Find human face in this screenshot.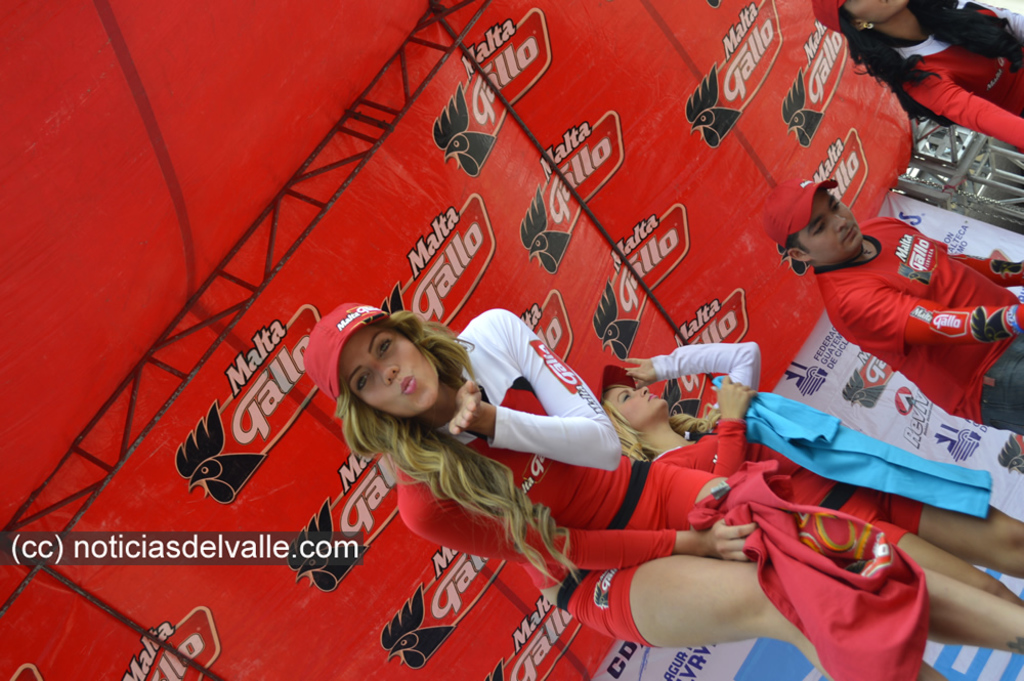
The bounding box for human face is x1=807 y1=195 x2=859 y2=260.
